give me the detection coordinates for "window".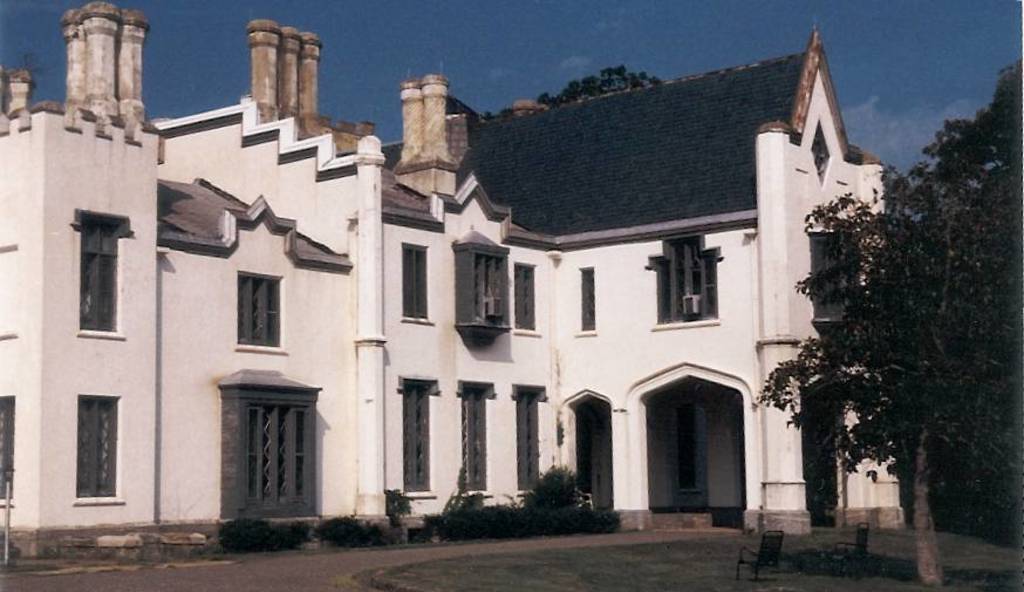
l=457, t=382, r=499, b=488.
